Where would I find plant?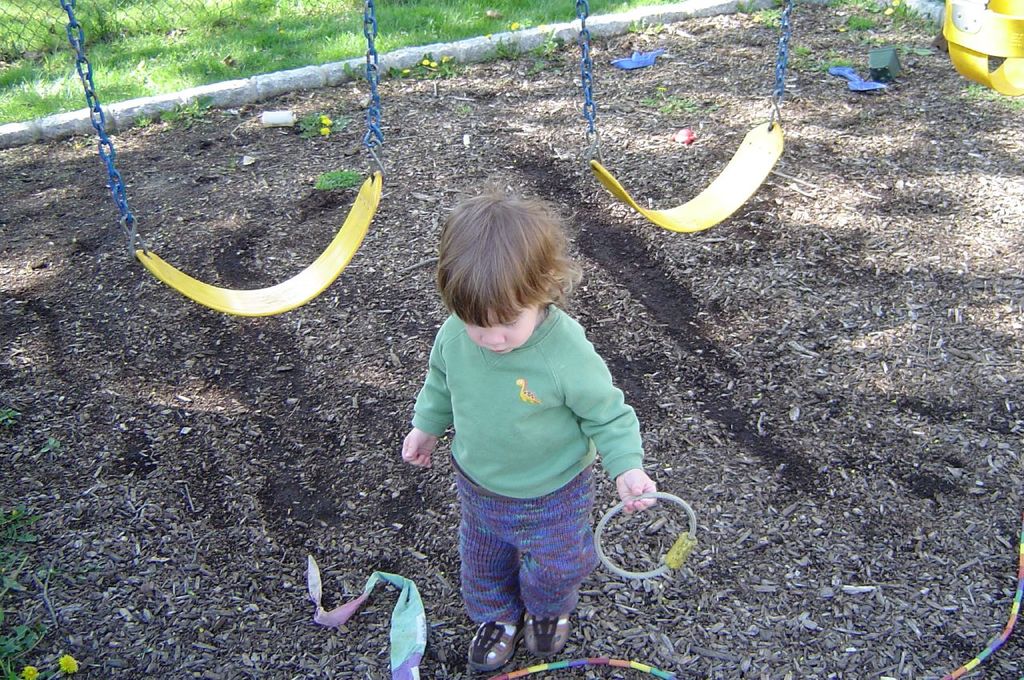
At pyautogui.locateOnScreen(129, 97, 220, 130).
